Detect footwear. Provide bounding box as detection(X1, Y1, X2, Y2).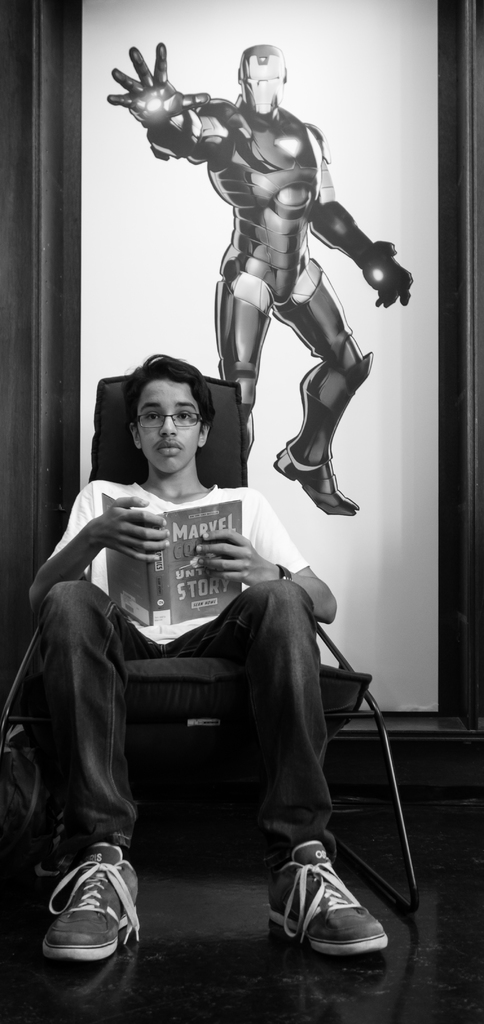
detection(269, 858, 390, 963).
